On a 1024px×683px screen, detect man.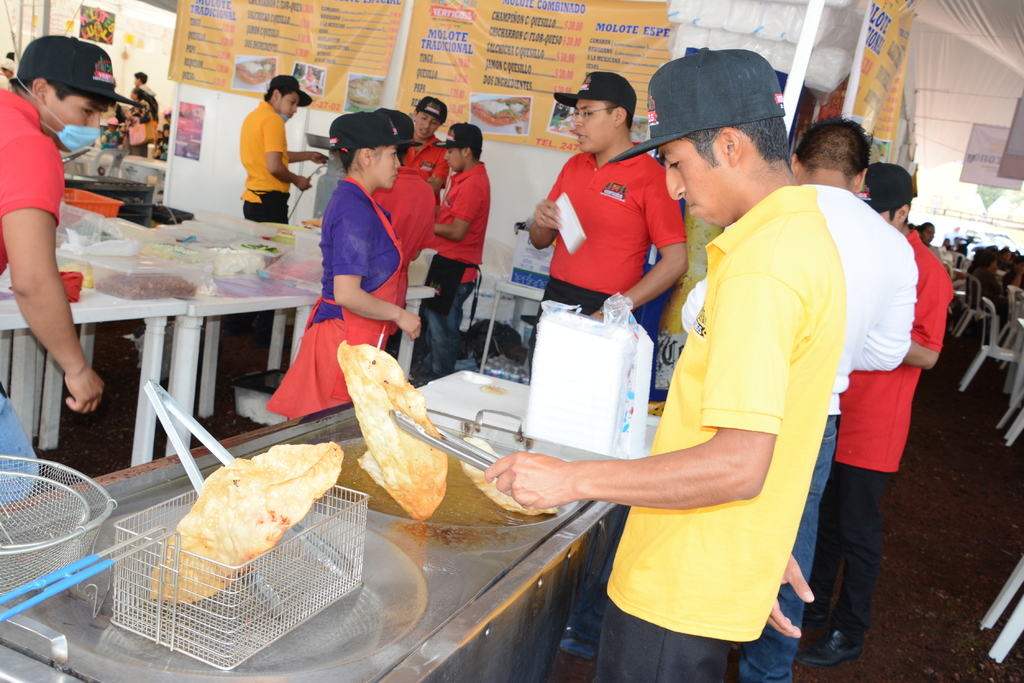
l=529, t=69, r=687, b=353.
